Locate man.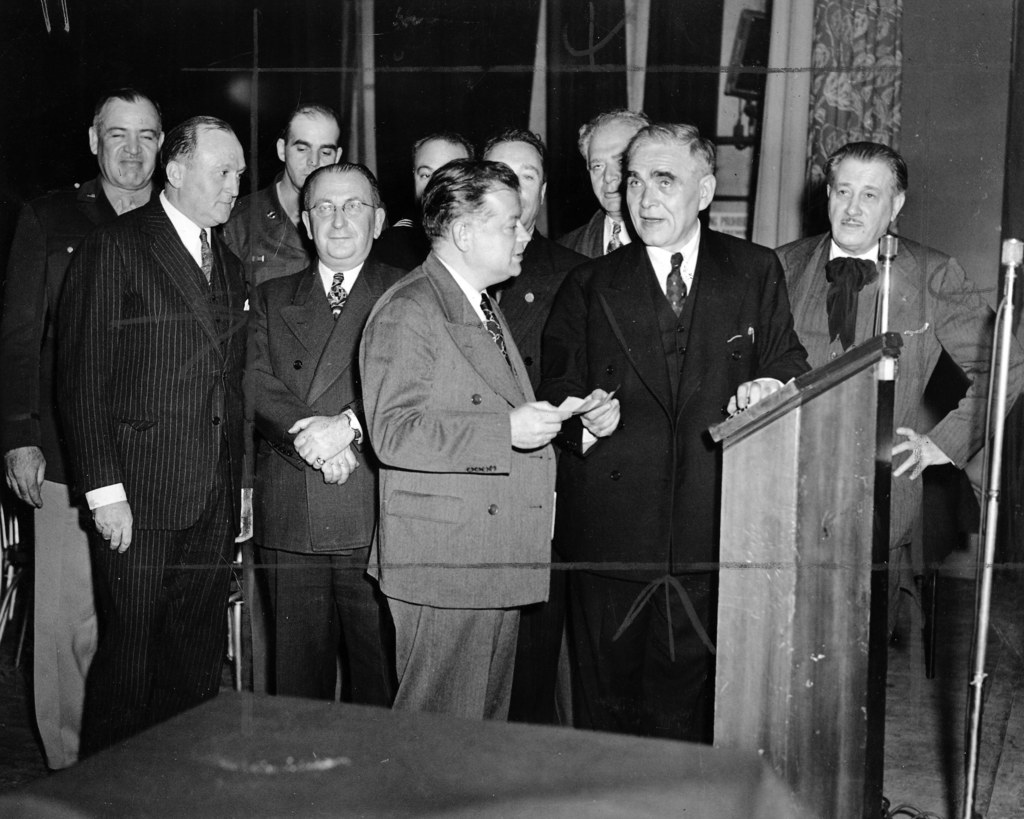
Bounding box: 0, 86, 166, 770.
